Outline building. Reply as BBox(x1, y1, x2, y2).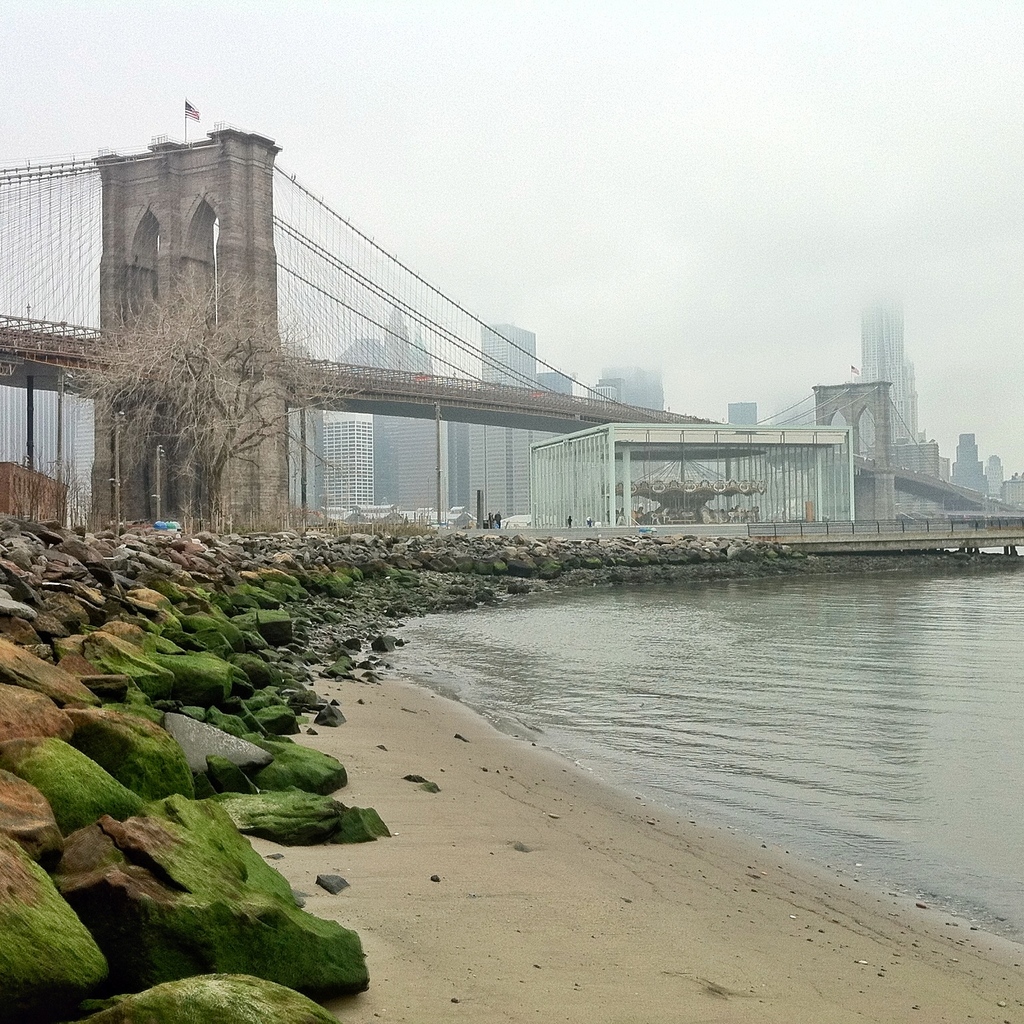
BBox(73, 389, 105, 526).
